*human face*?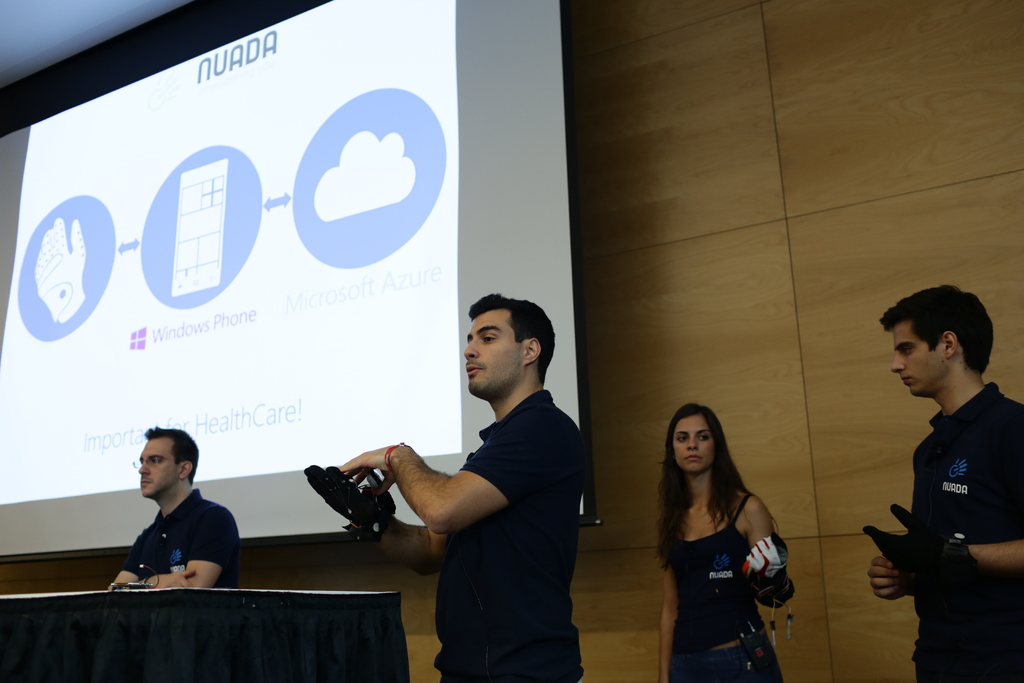
463:315:525:392
